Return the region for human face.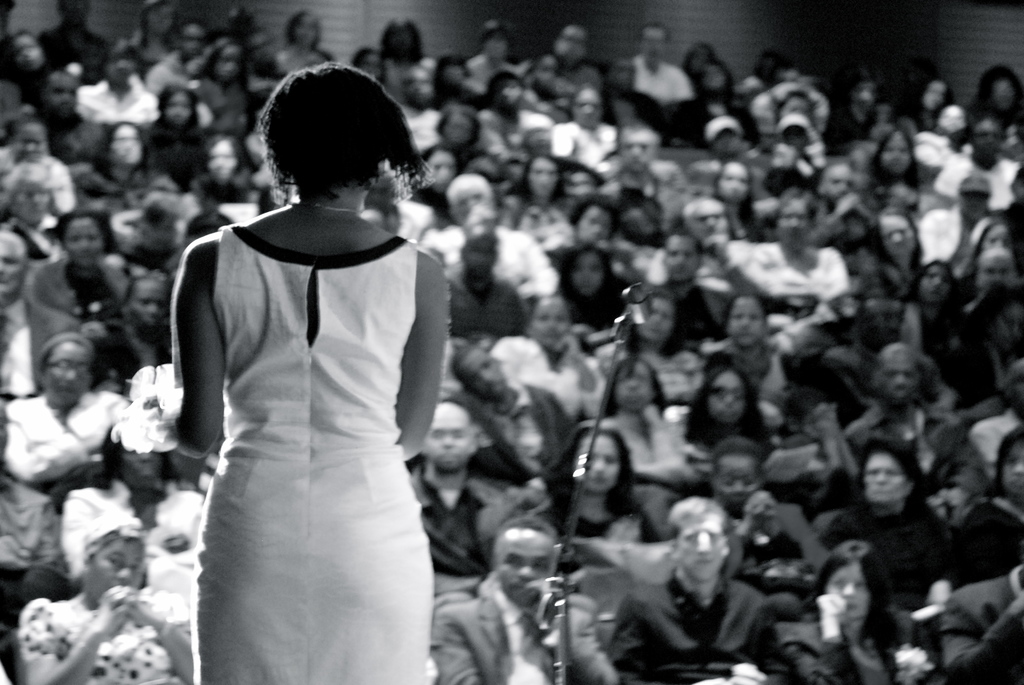
x1=999, y1=439, x2=1021, y2=494.
